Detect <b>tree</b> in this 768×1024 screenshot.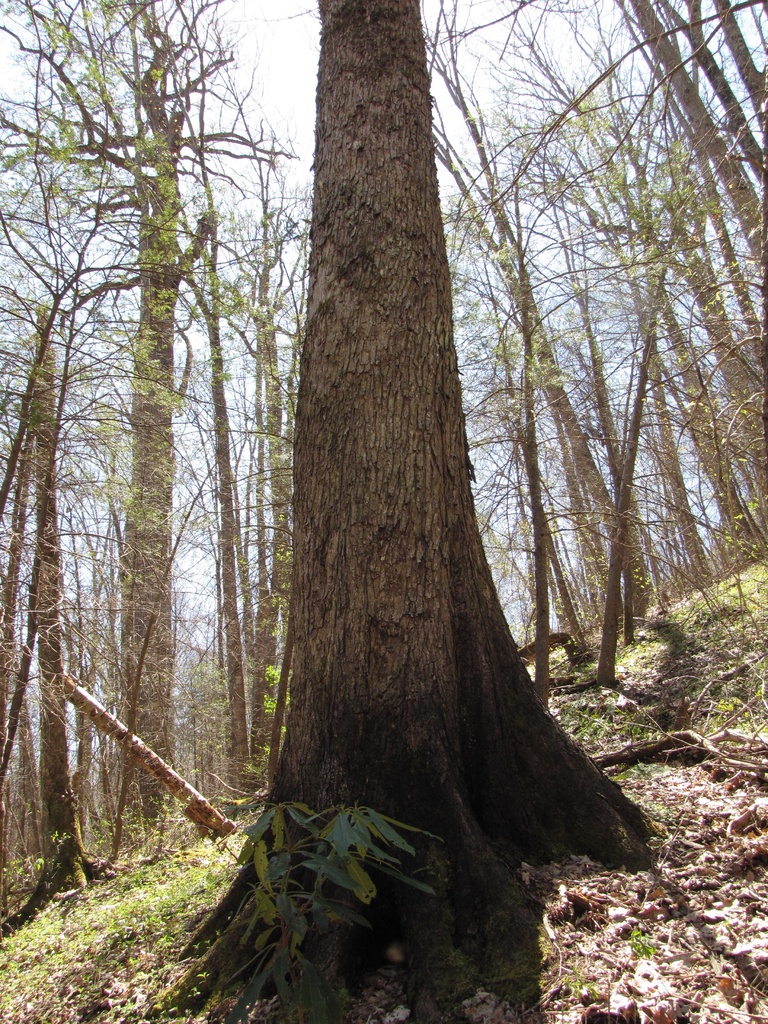
Detection: box(0, 0, 161, 938).
